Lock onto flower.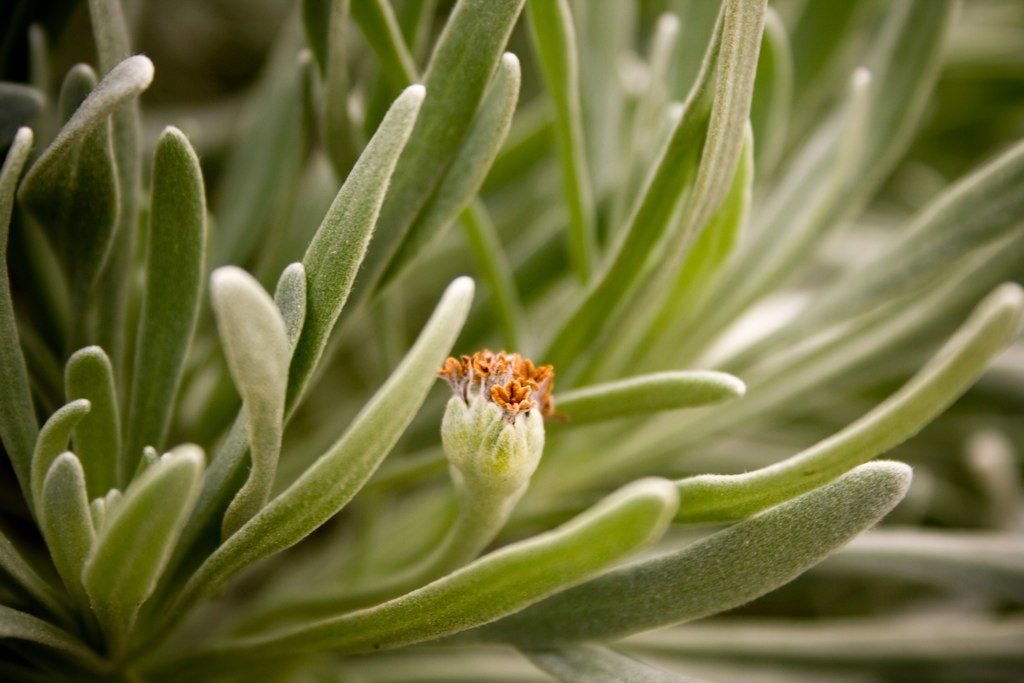
Locked: bbox=[450, 345, 557, 438].
